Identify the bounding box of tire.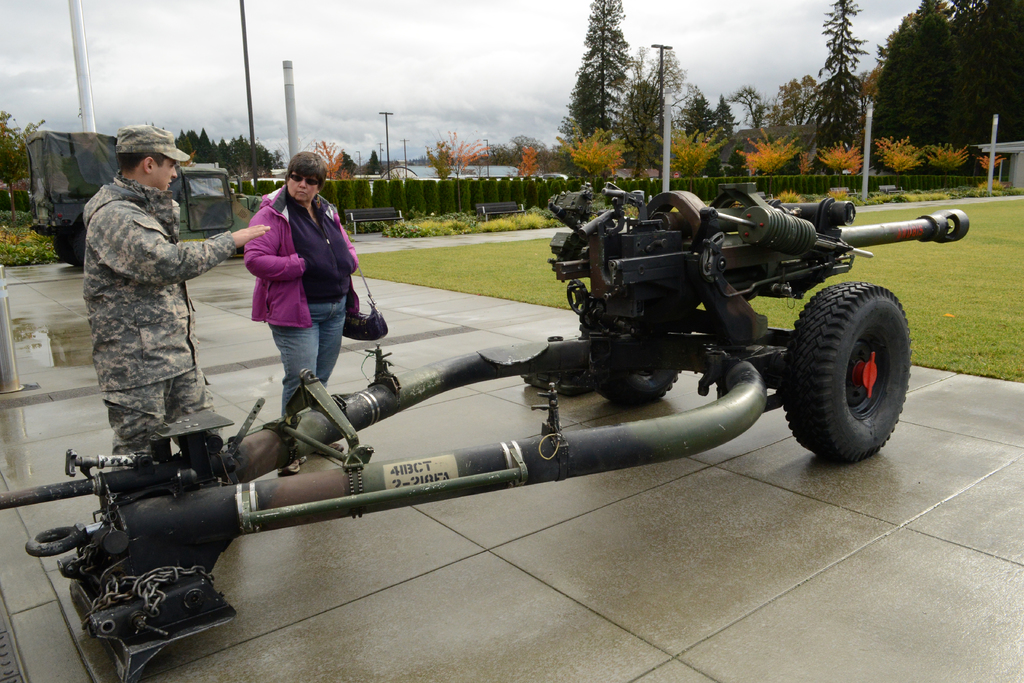
[x1=50, y1=233, x2=84, y2=264].
